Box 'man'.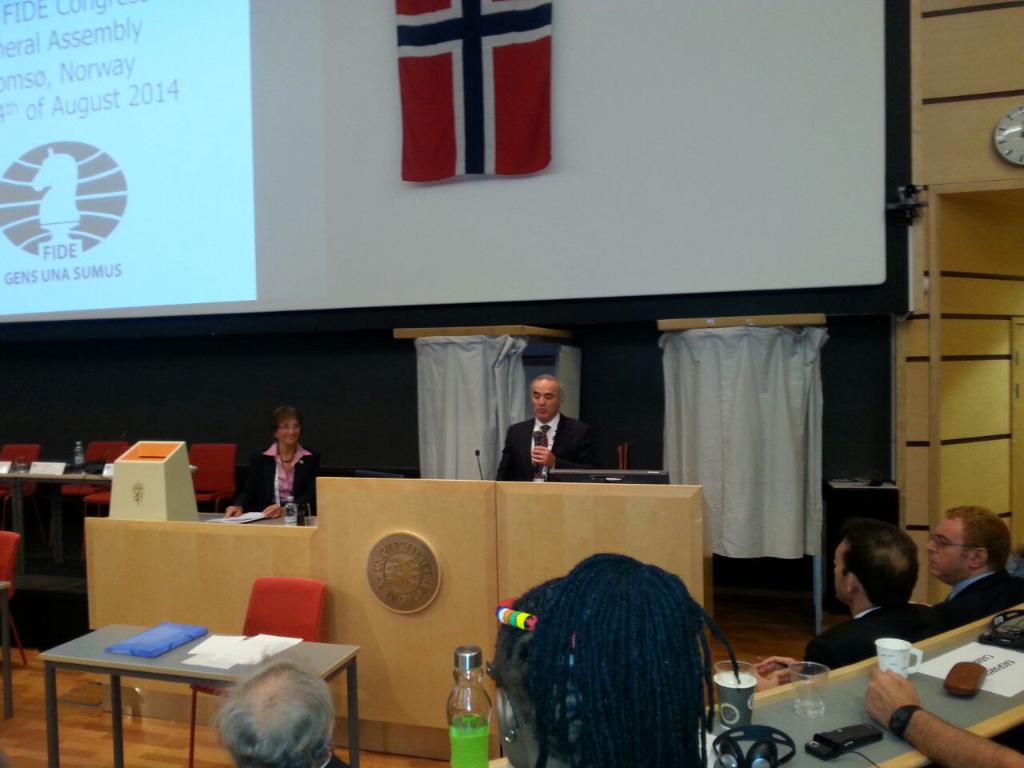
{"x1": 198, "y1": 652, "x2": 358, "y2": 767}.
